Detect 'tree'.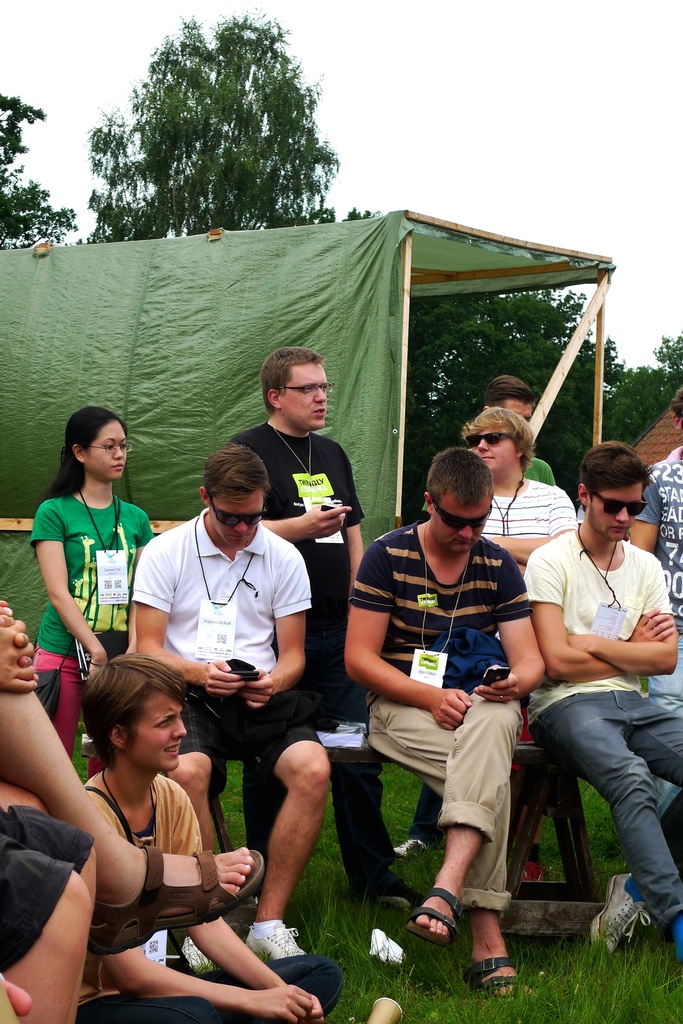
Detected at <bbox>83, 17, 362, 236</bbox>.
